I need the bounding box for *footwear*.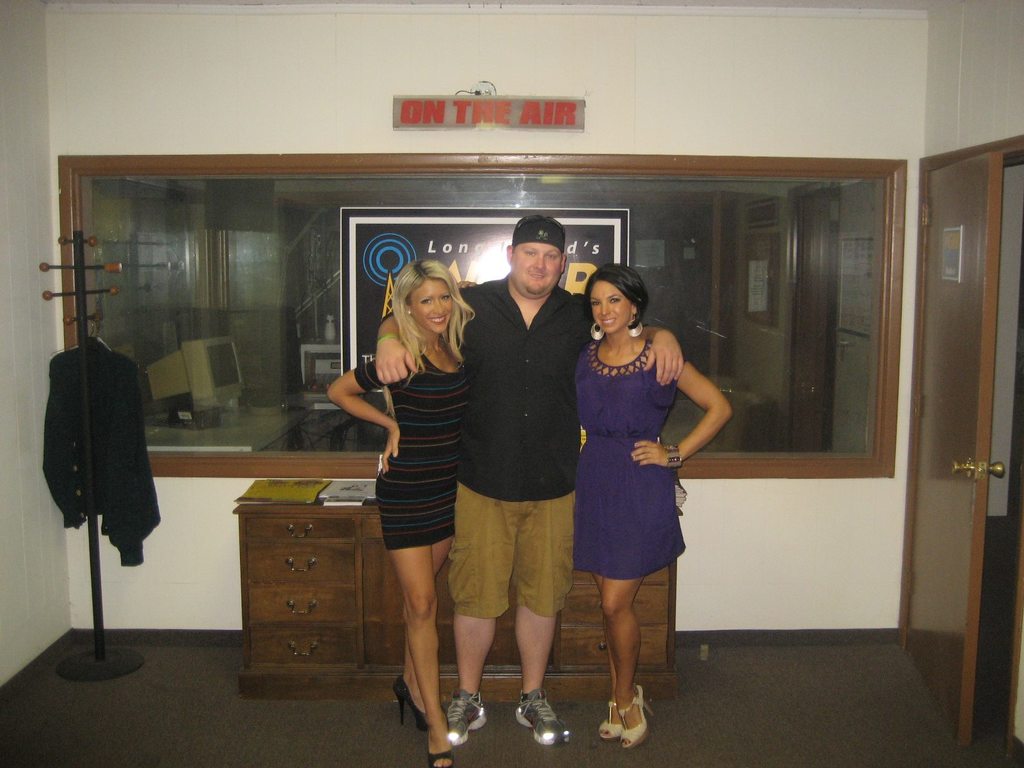
Here it is: bbox=(425, 744, 457, 767).
